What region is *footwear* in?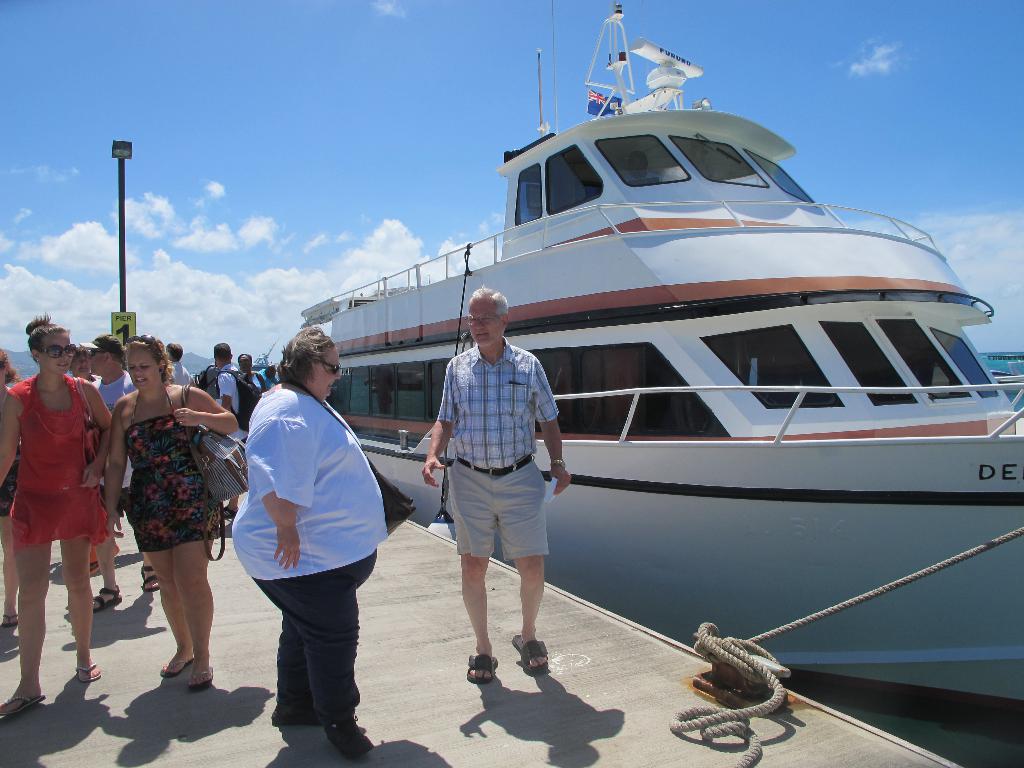
pyautogui.locateOnScreen(138, 559, 158, 592).
